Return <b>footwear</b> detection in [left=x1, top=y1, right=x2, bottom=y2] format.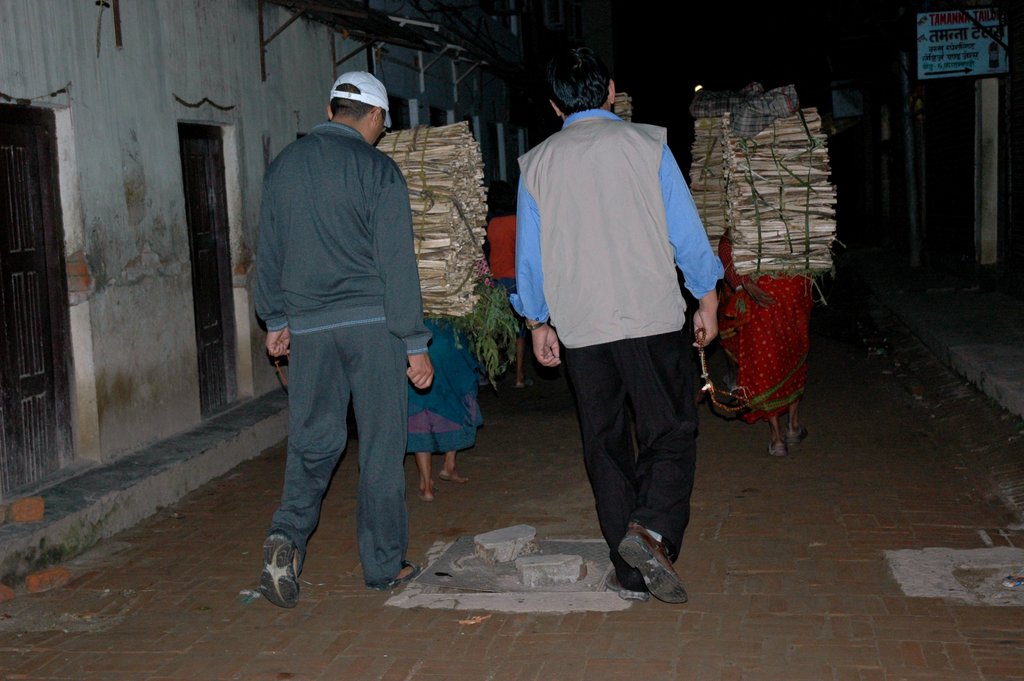
[left=615, top=530, right=689, bottom=610].
